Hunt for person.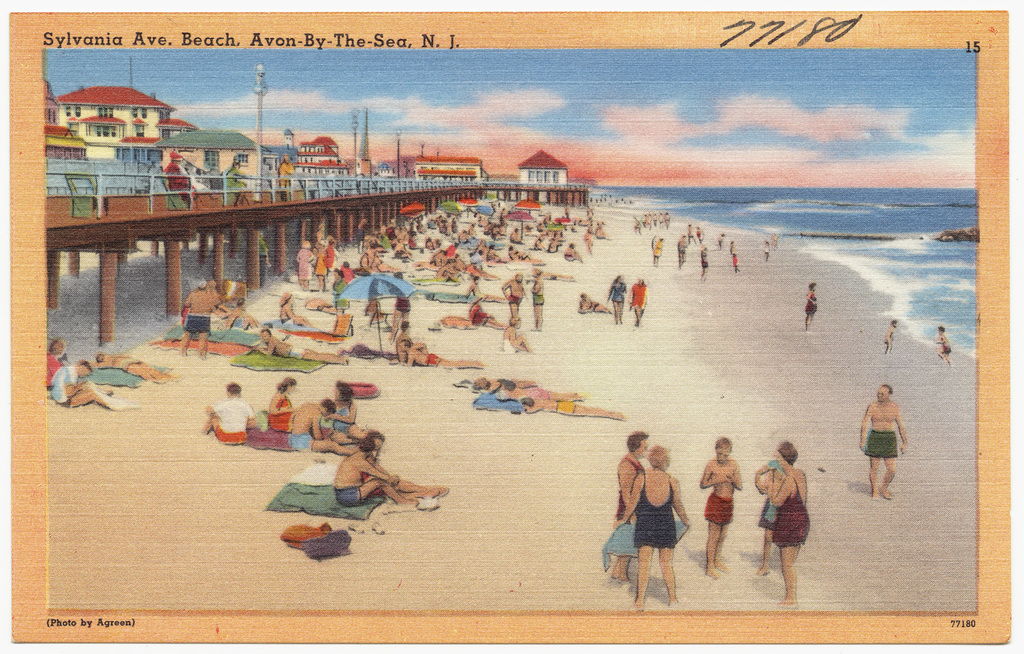
Hunted down at (left=545, top=272, right=577, bottom=284).
